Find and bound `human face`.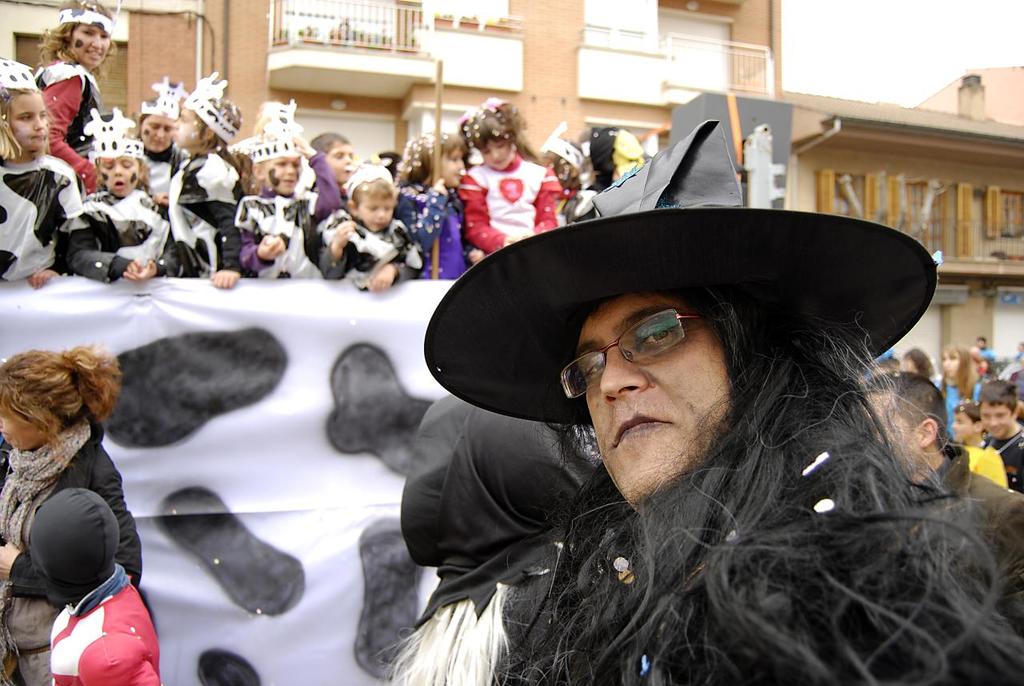
Bound: 953:411:973:443.
